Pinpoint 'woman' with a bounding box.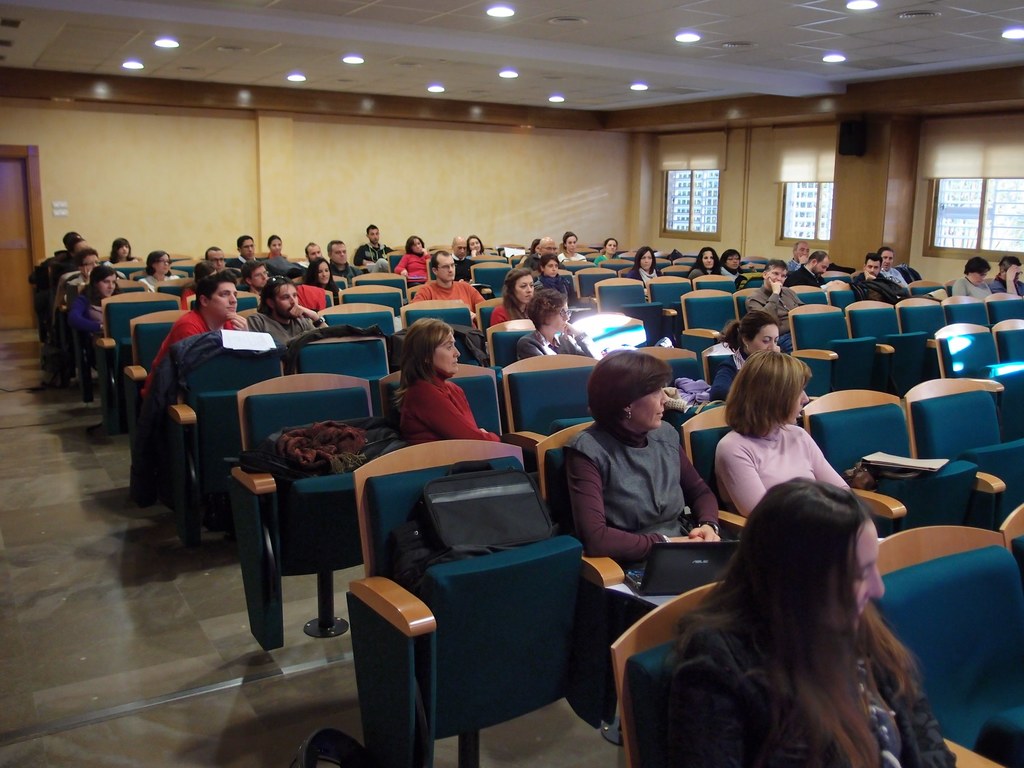
bbox=[707, 314, 789, 401].
